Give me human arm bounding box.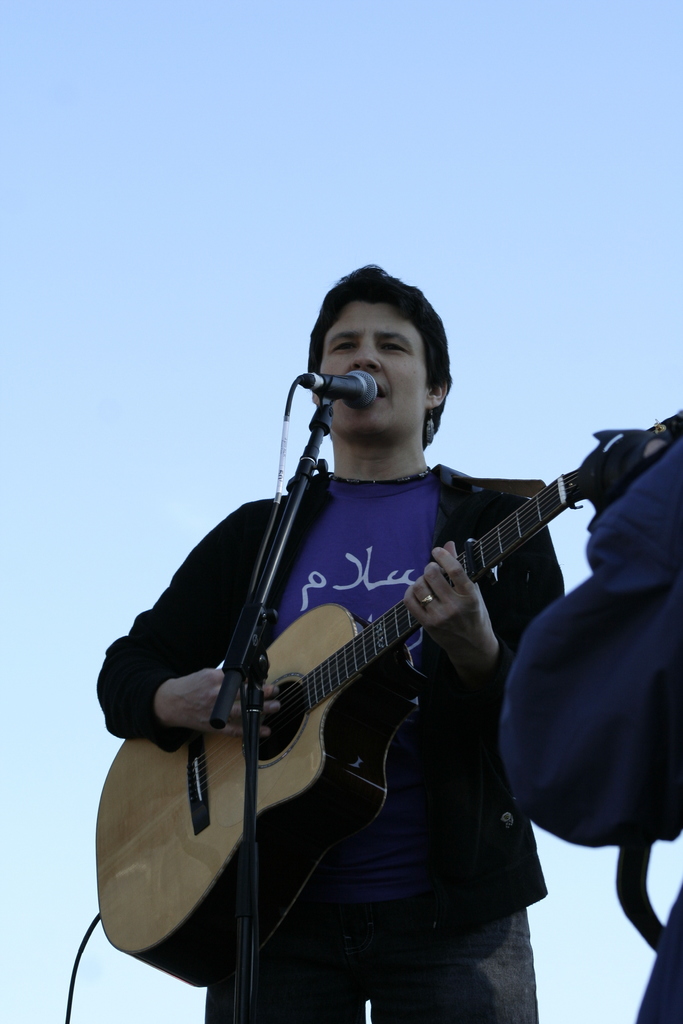
l=97, t=499, r=285, b=736.
